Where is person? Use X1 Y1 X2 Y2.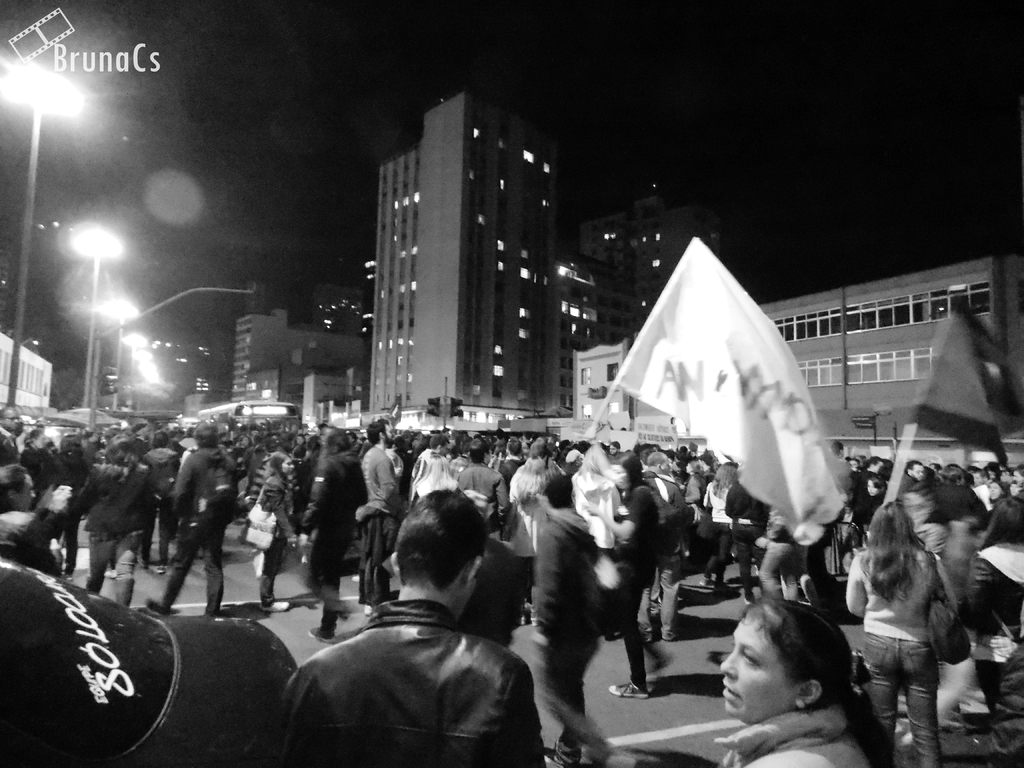
0 404 1023 766.
